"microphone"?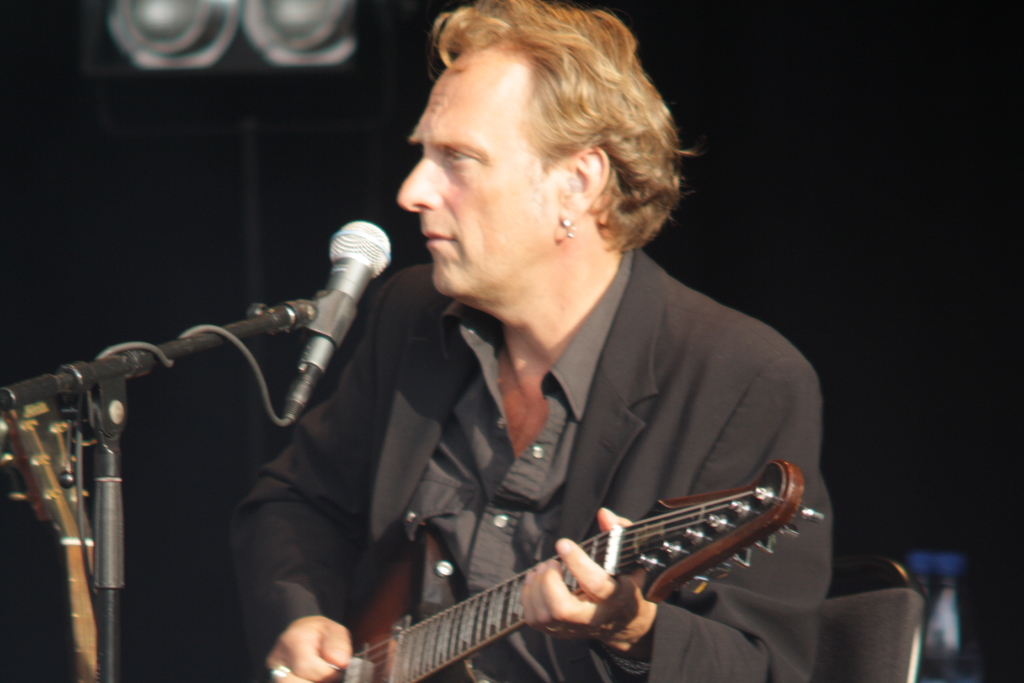
(left=302, top=218, right=392, bottom=375)
